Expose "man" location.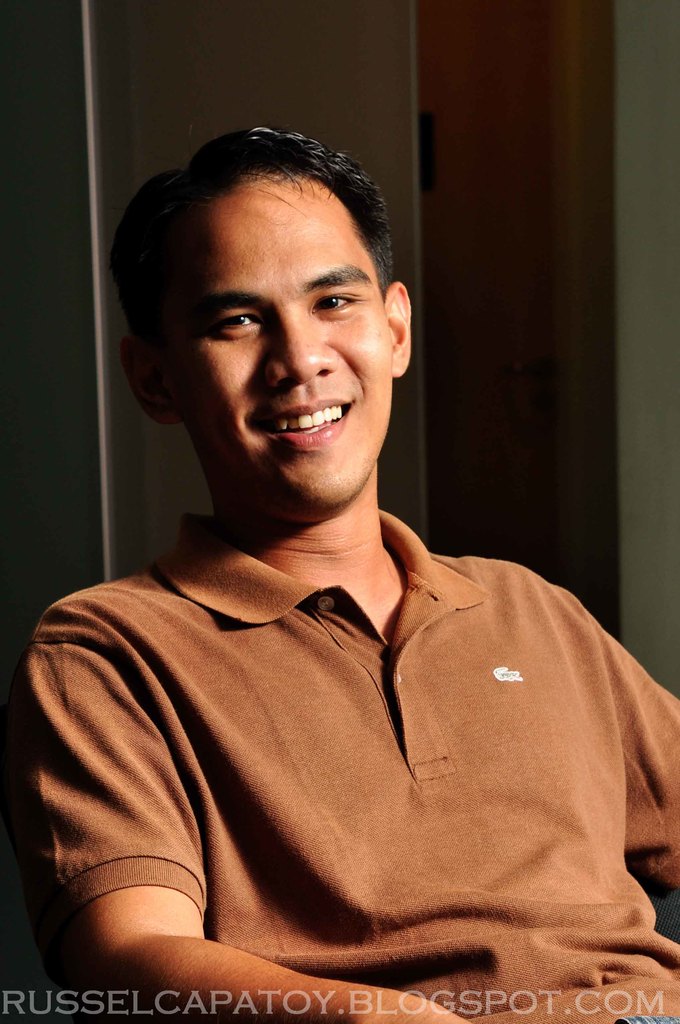
Exposed at x1=14 y1=119 x2=651 y2=997.
